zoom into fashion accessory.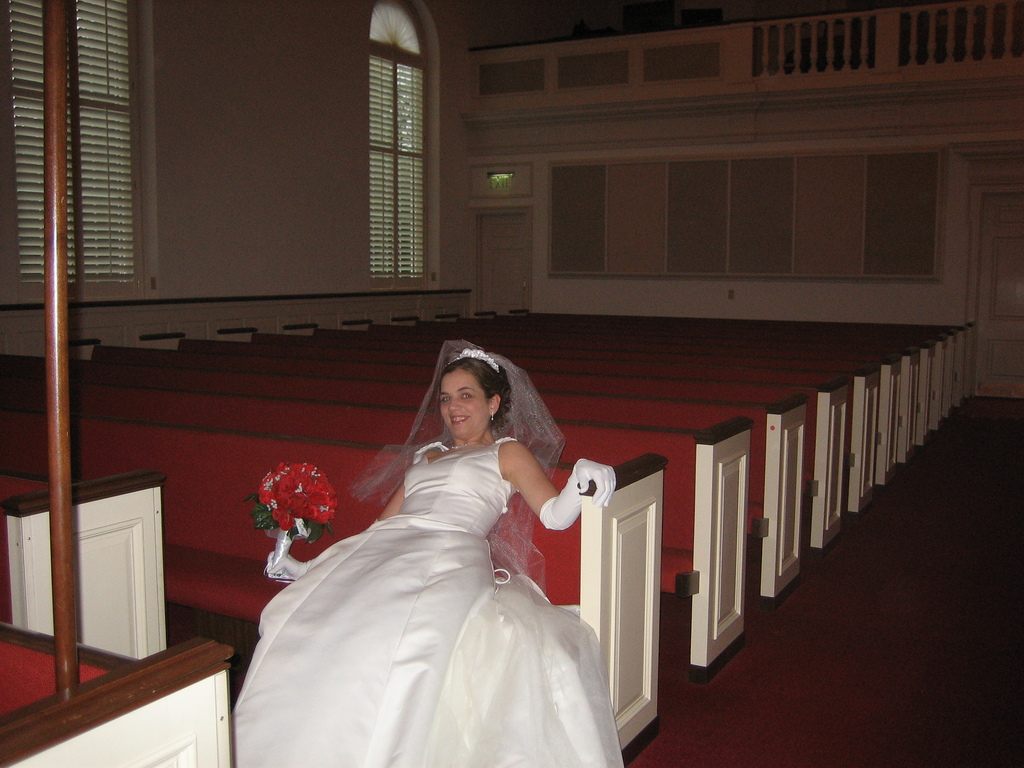
Zoom target: crop(264, 548, 312, 581).
